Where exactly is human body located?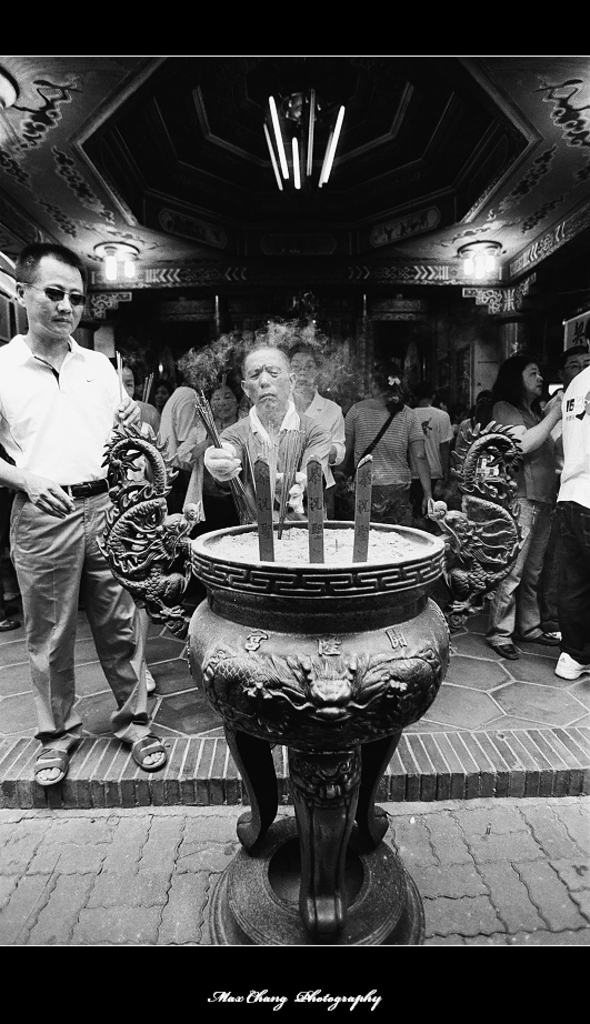
Its bounding box is Rect(294, 383, 348, 508).
